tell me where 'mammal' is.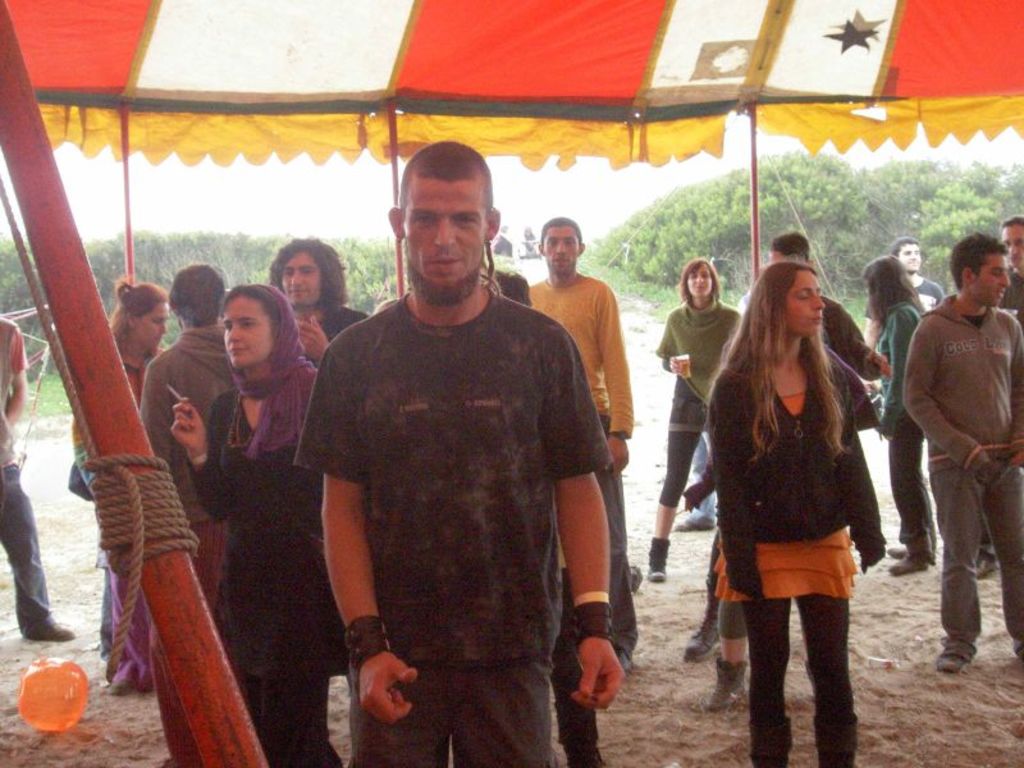
'mammal' is at [left=291, top=138, right=626, bottom=767].
